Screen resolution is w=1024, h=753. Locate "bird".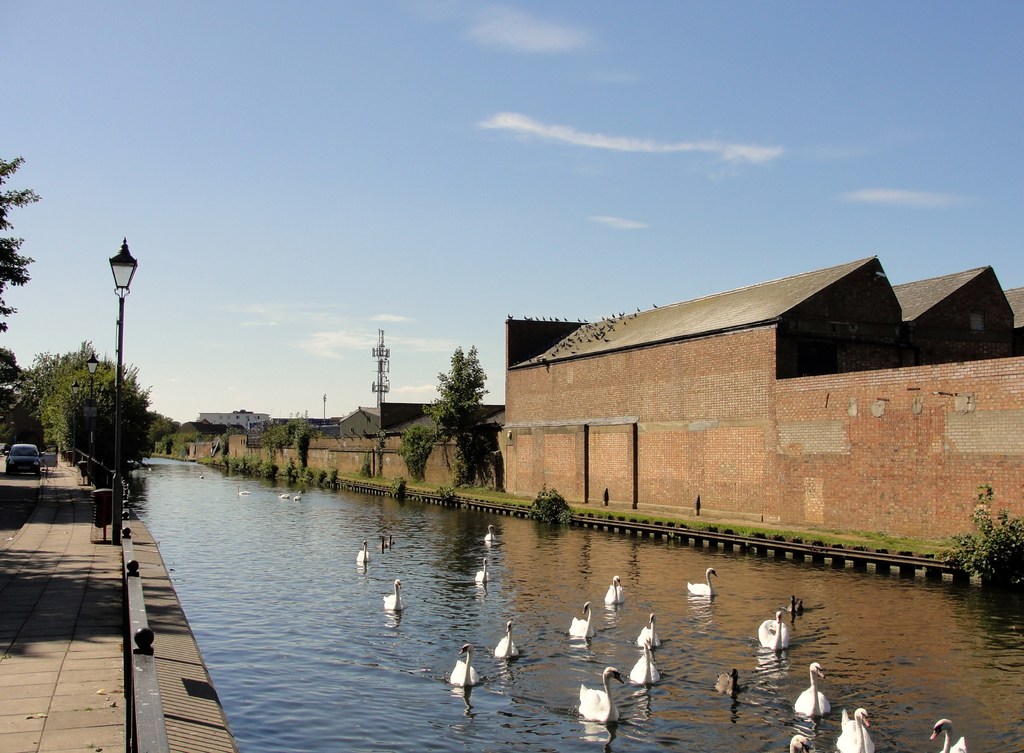
bbox=[787, 662, 845, 717].
